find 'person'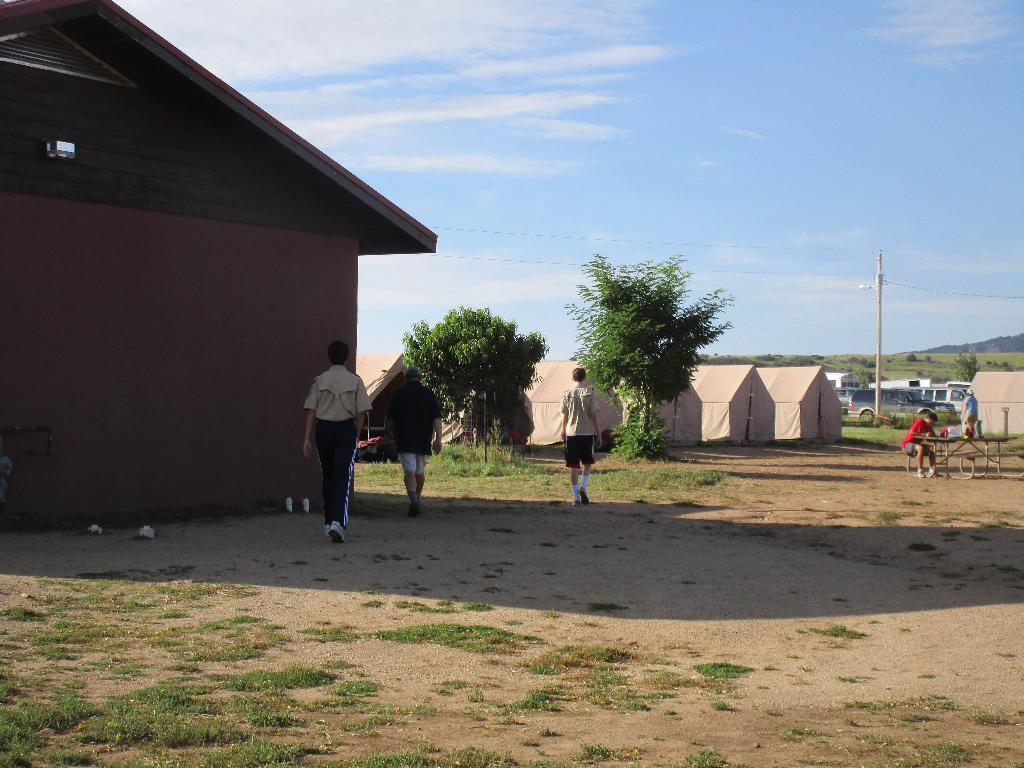
box=[305, 343, 376, 541]
